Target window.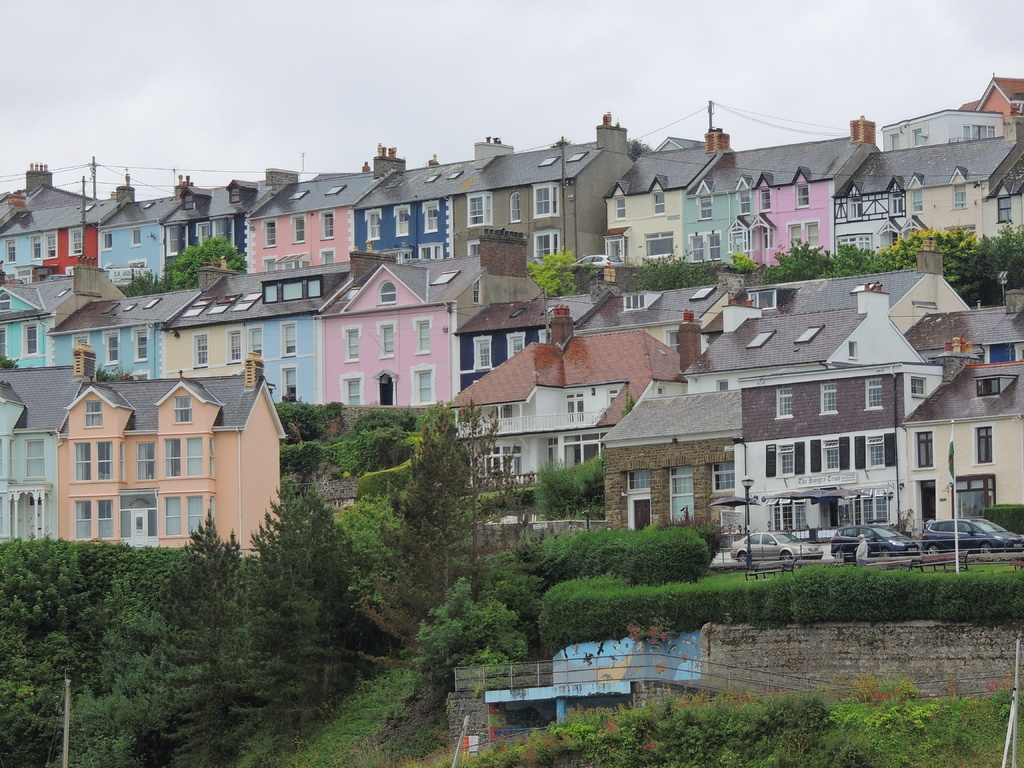
Target region: 373:321:393:356.
